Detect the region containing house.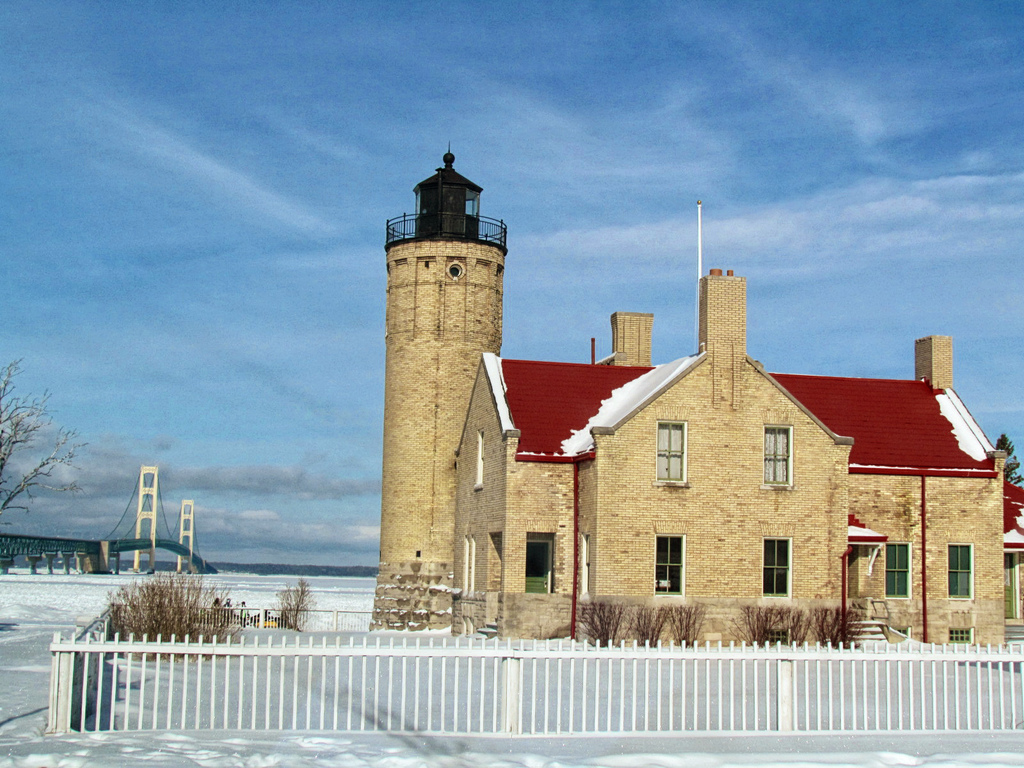
313/148/984/672.
